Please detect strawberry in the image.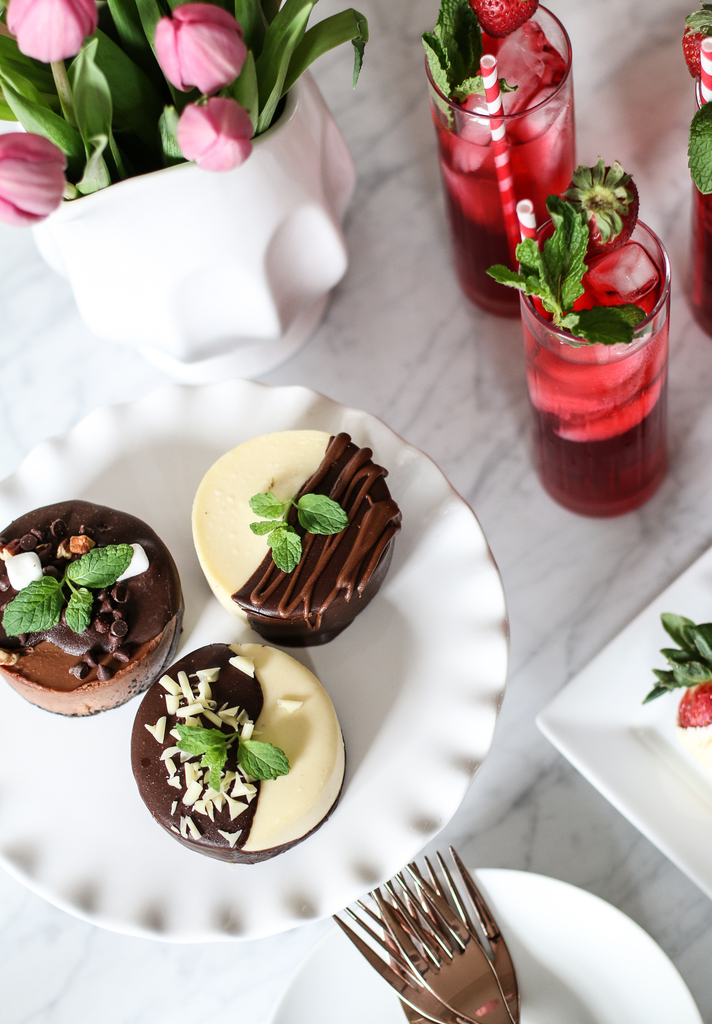
x1=683, y1=8, x2=711, y2=83.
